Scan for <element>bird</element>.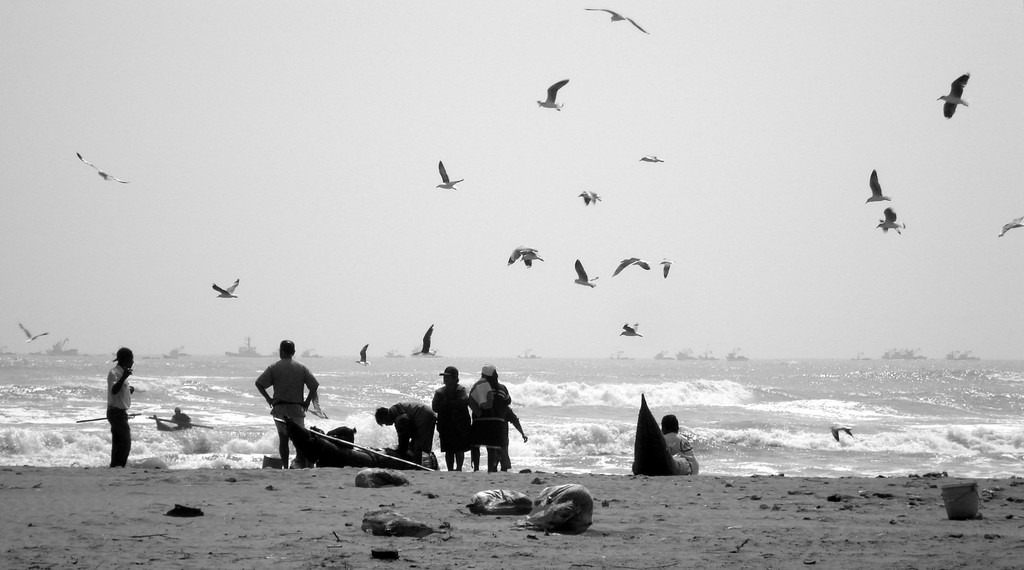
Scan result: bbox=[863, 170, 914, 237].
